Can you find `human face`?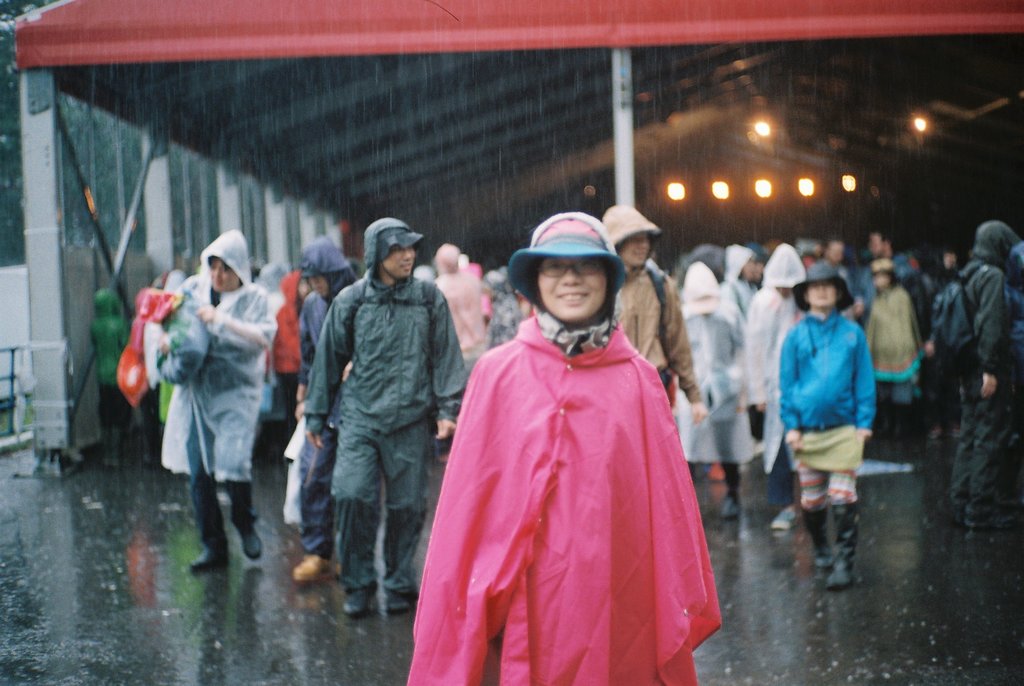
Yes, bounding box: 618 233 651 268.
